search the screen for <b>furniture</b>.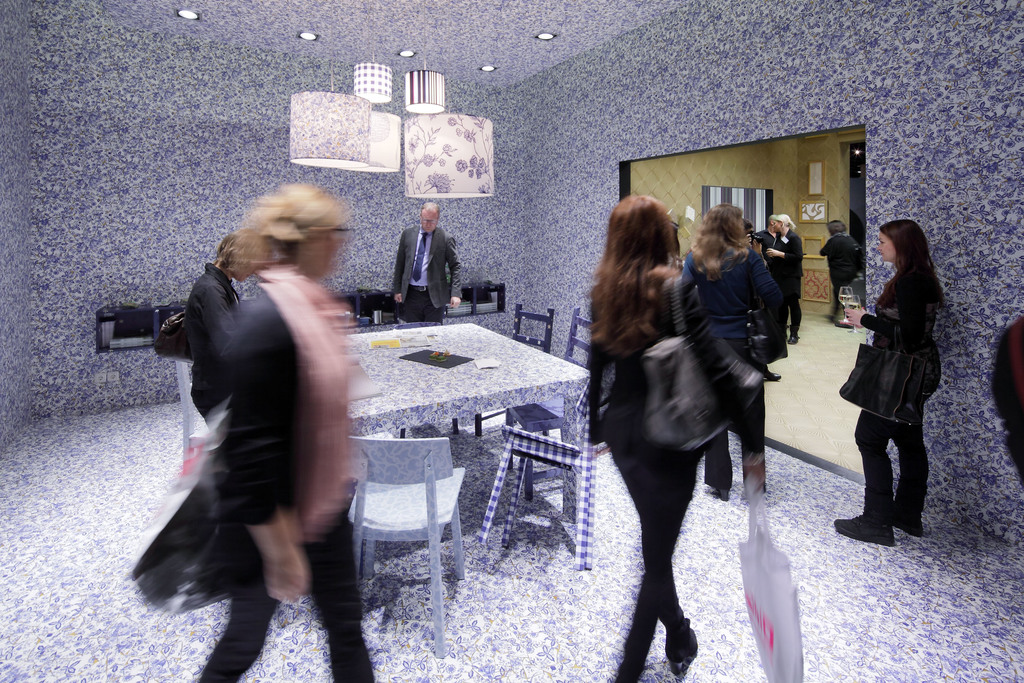
Found at bbox=[565, 310, 591, 370].
